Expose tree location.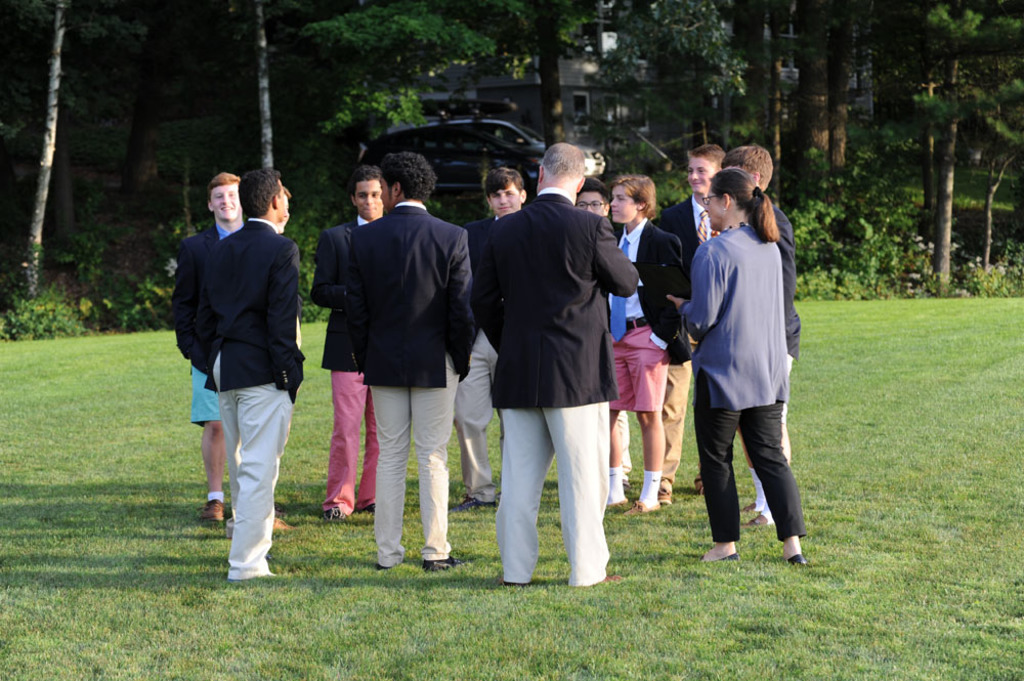
Exposed at [left=782, top=0, right=850, bottom=164].
